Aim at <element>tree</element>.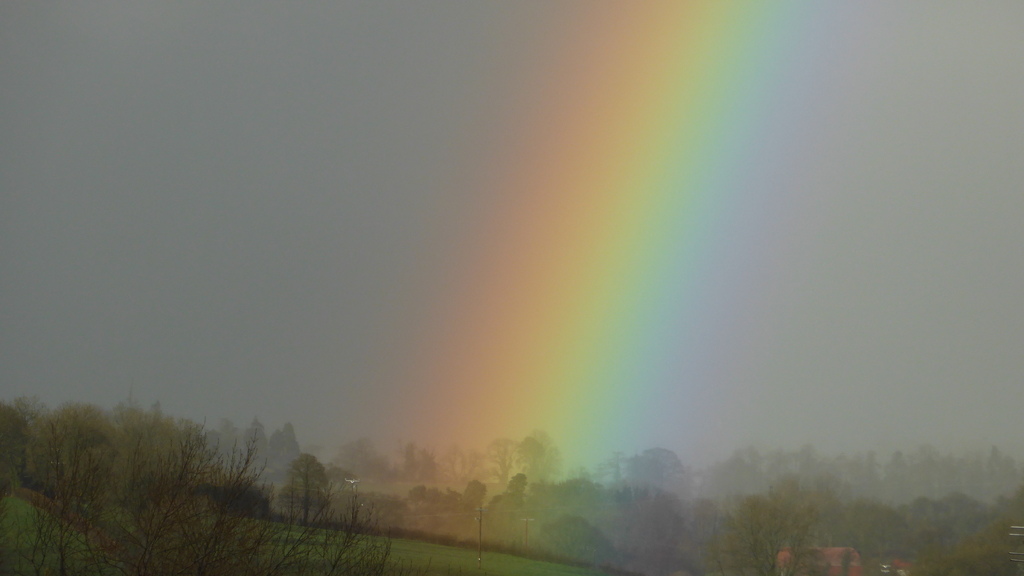
Aimed at box(267, 445, 334, 522).
